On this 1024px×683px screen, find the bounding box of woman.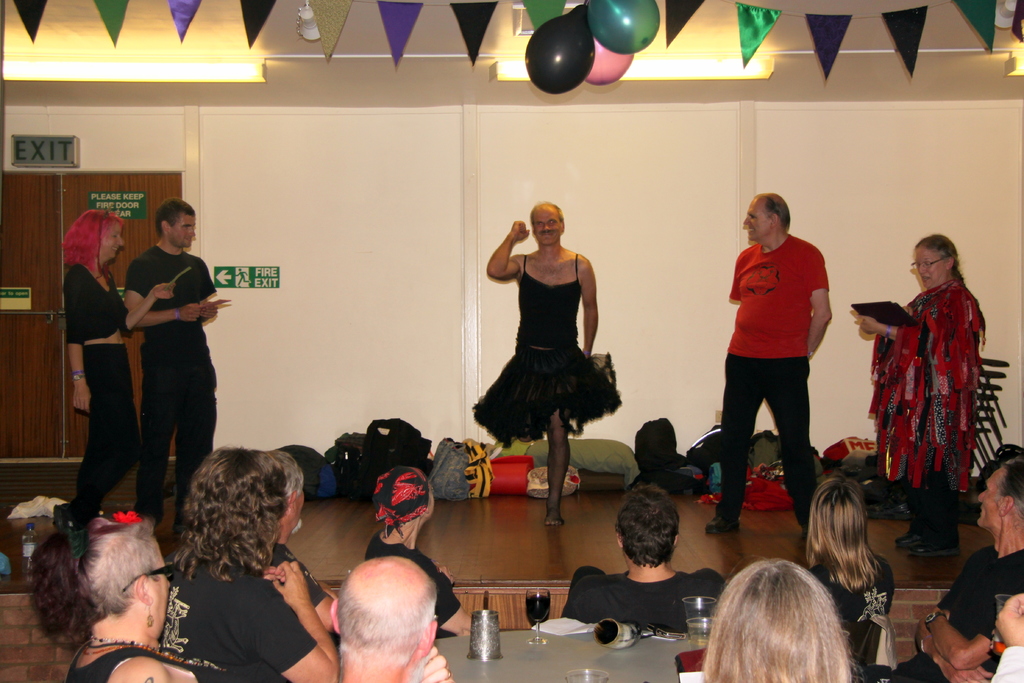
Bounding box: l=696, t=554, r=856, b=682.
